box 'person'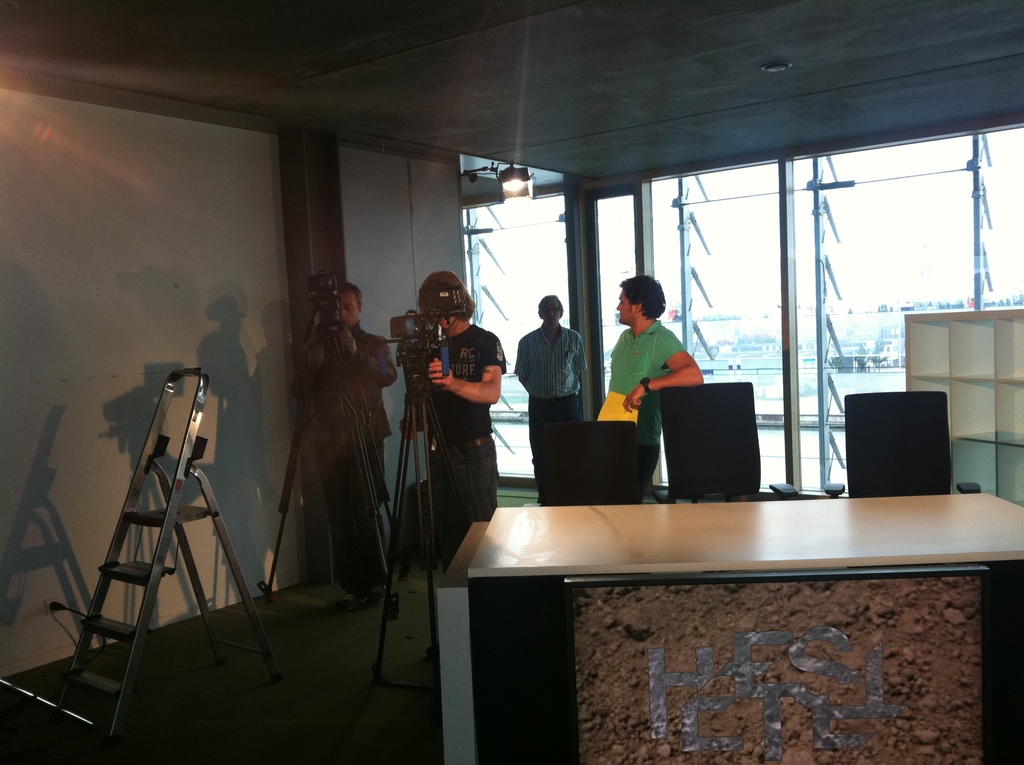
511:290:596:506
